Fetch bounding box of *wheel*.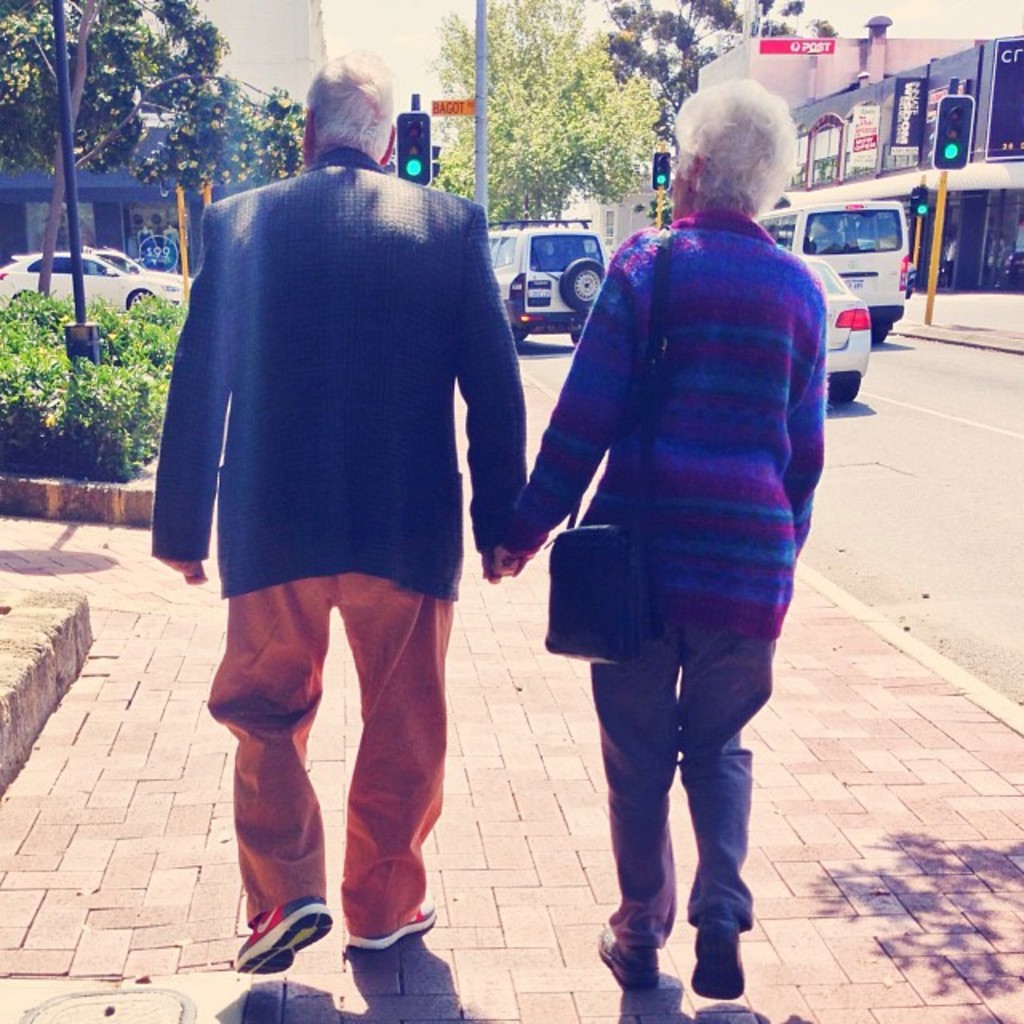
Bbox: bbox=(869, 322, 893, 346).
